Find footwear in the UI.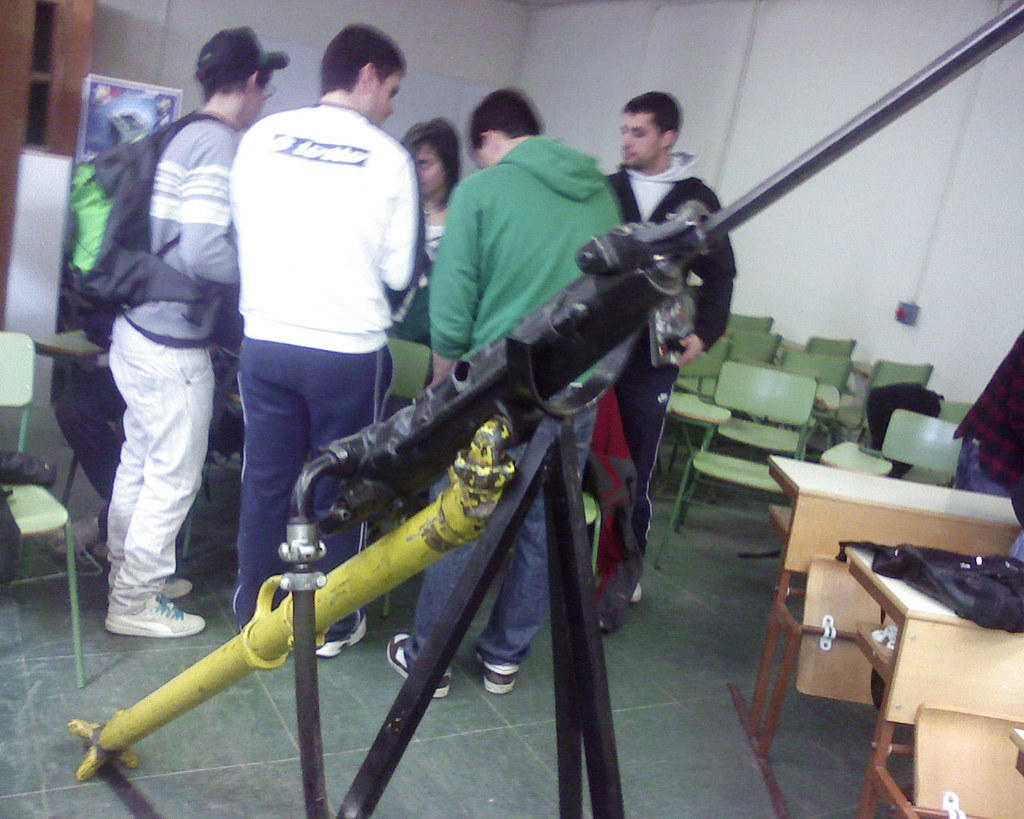
UI element at select_region(230, 579, 246, 636).
